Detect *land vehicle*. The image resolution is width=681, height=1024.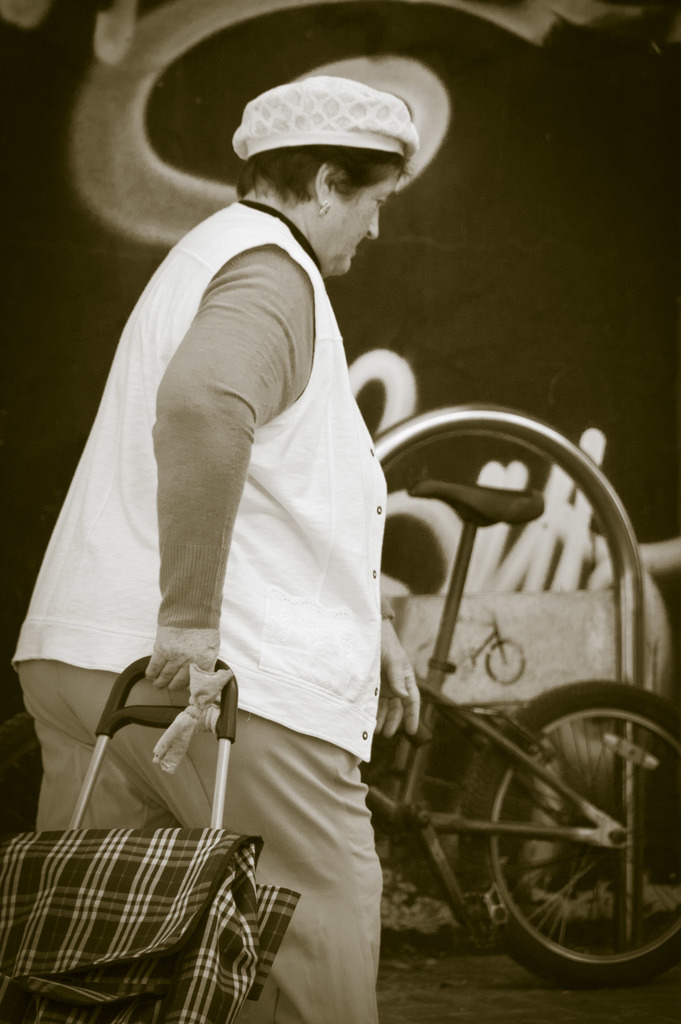
(left=315, top=350, right=680, bottom=1023).
